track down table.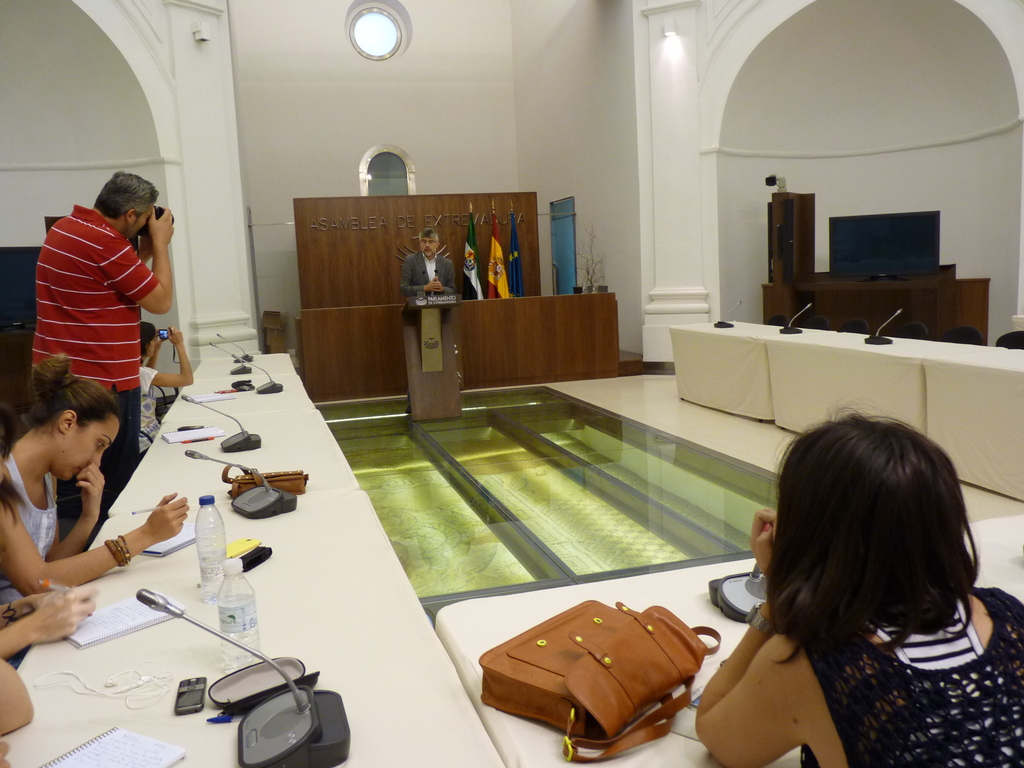
Tracked to l=0, t=486, r=511, b=767.
